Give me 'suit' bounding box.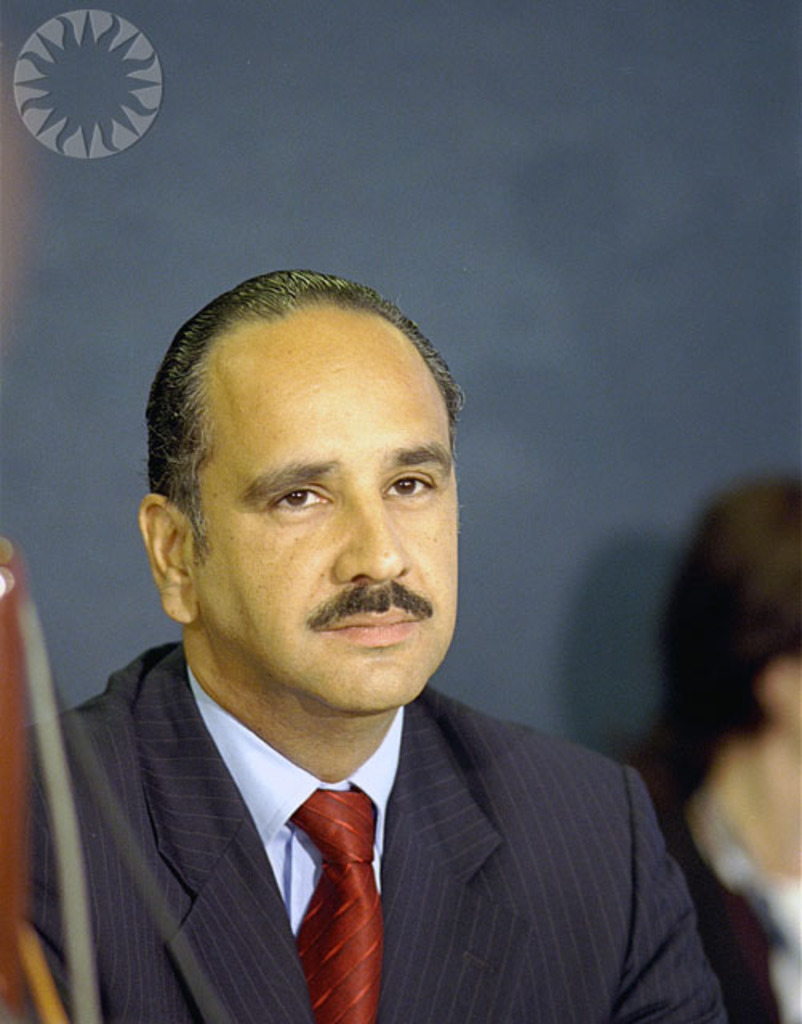
pyautogui.locateOnScreen(18, 605, 751, 1014).
